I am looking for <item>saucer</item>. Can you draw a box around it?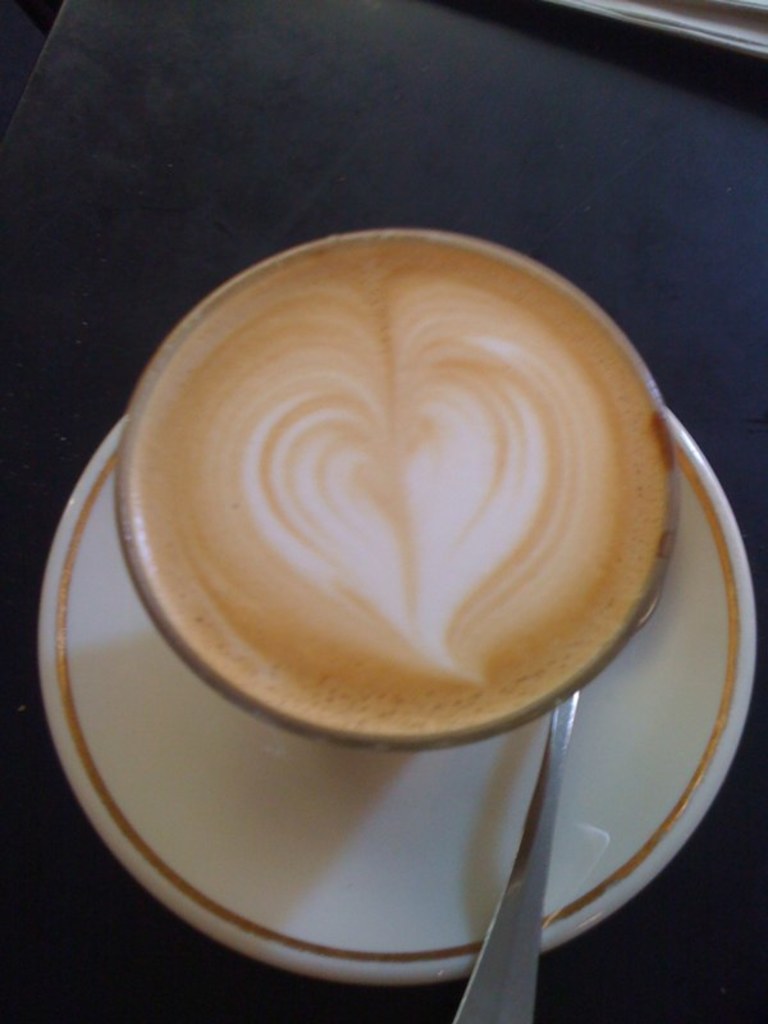
Sure, the bounding box is bbox=(29, 419, 750, 984).
